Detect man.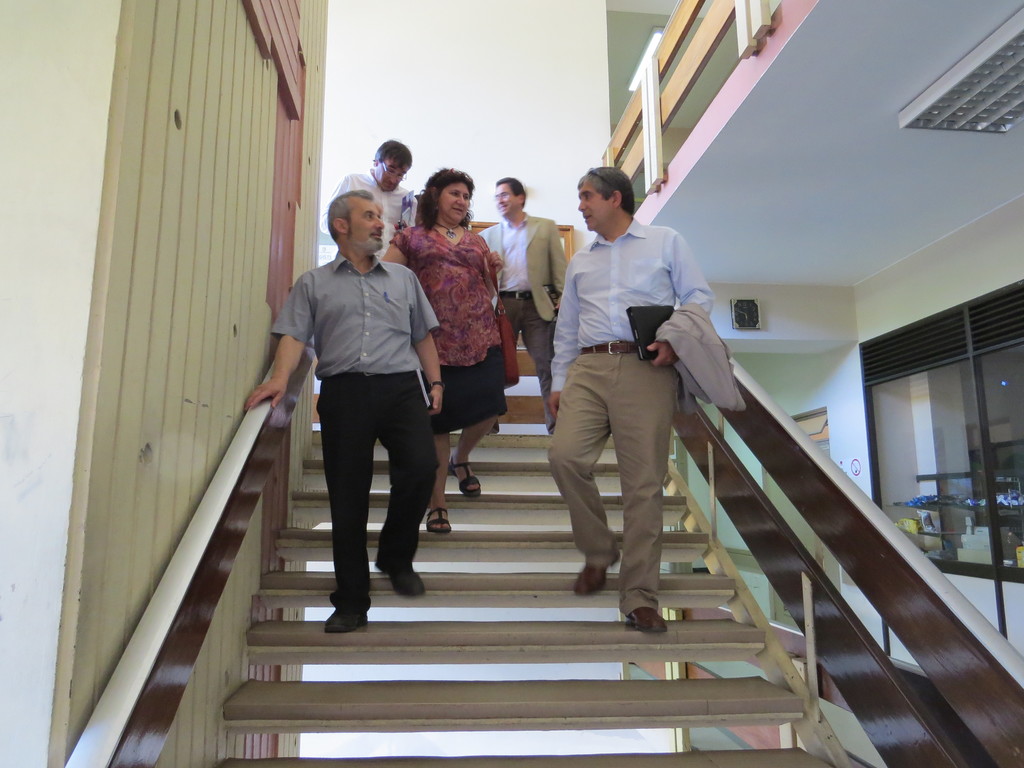
Detected at (x1=547, y1=166, x2=716, y2=637).
